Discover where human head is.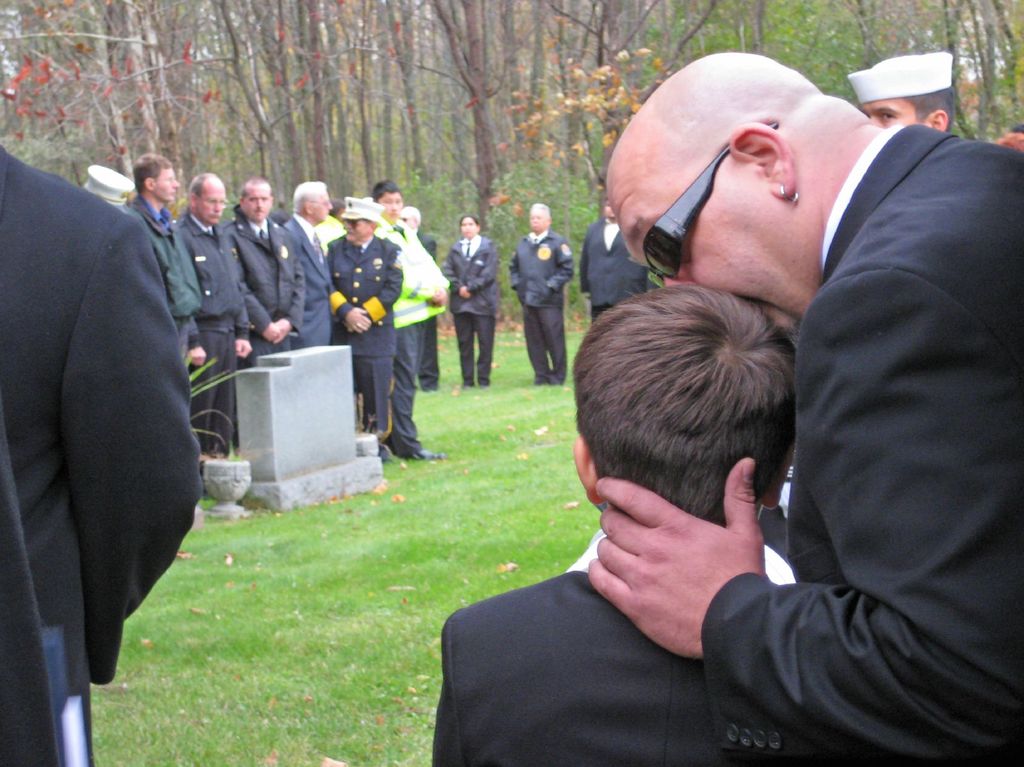
Discovered at (339,201,381,242).
